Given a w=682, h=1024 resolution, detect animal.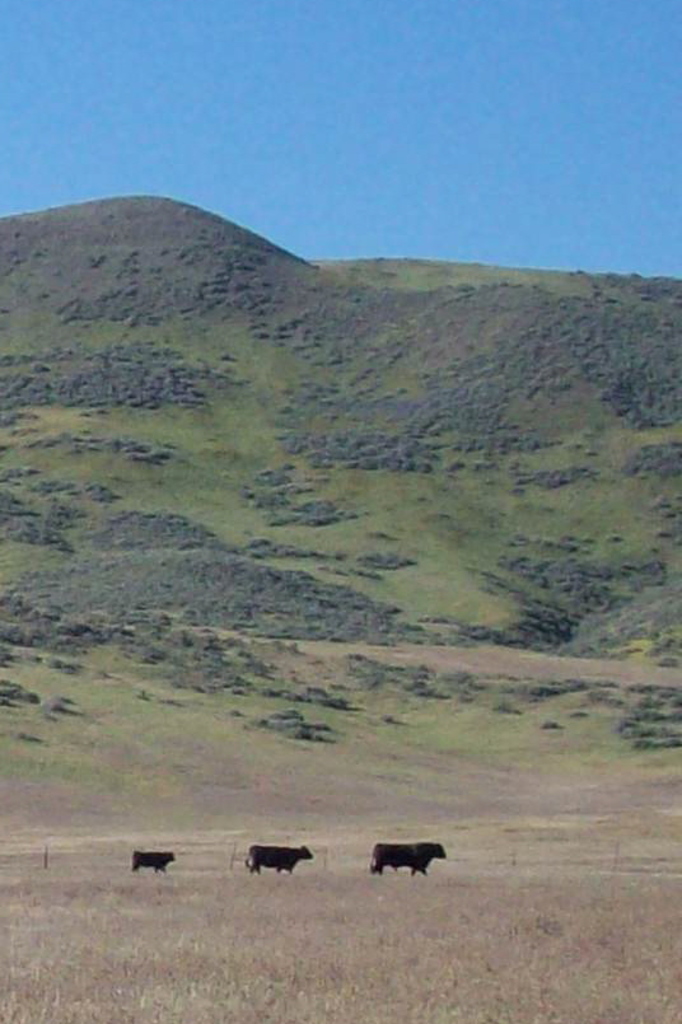
(left=251, top=842, right=322, bottom=873).
